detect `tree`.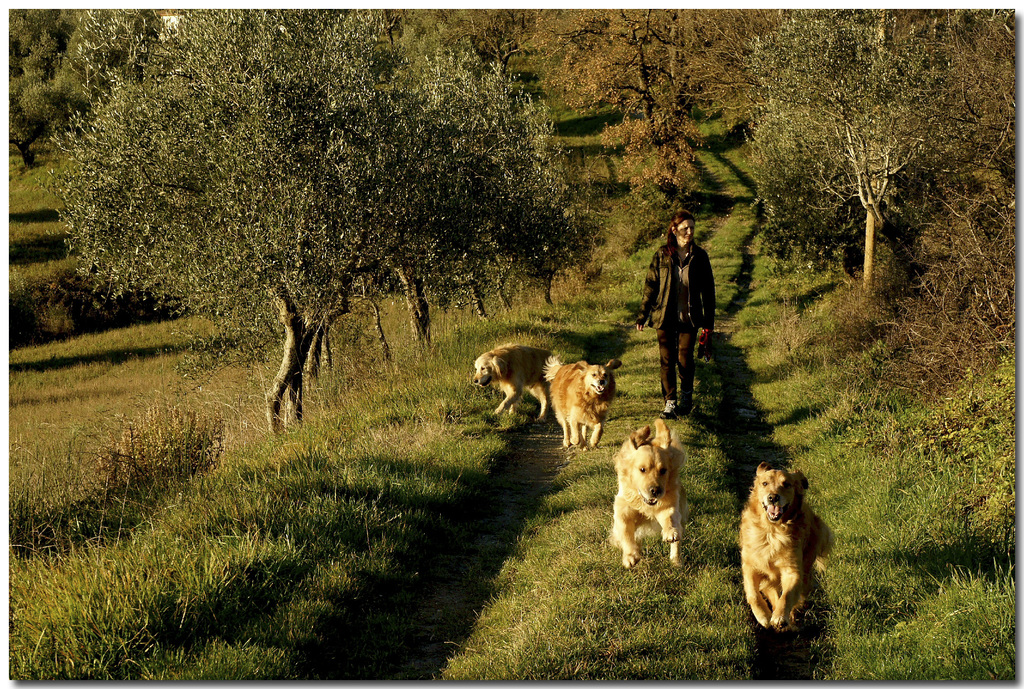
Detected at box(52, 11, 137, 132).
